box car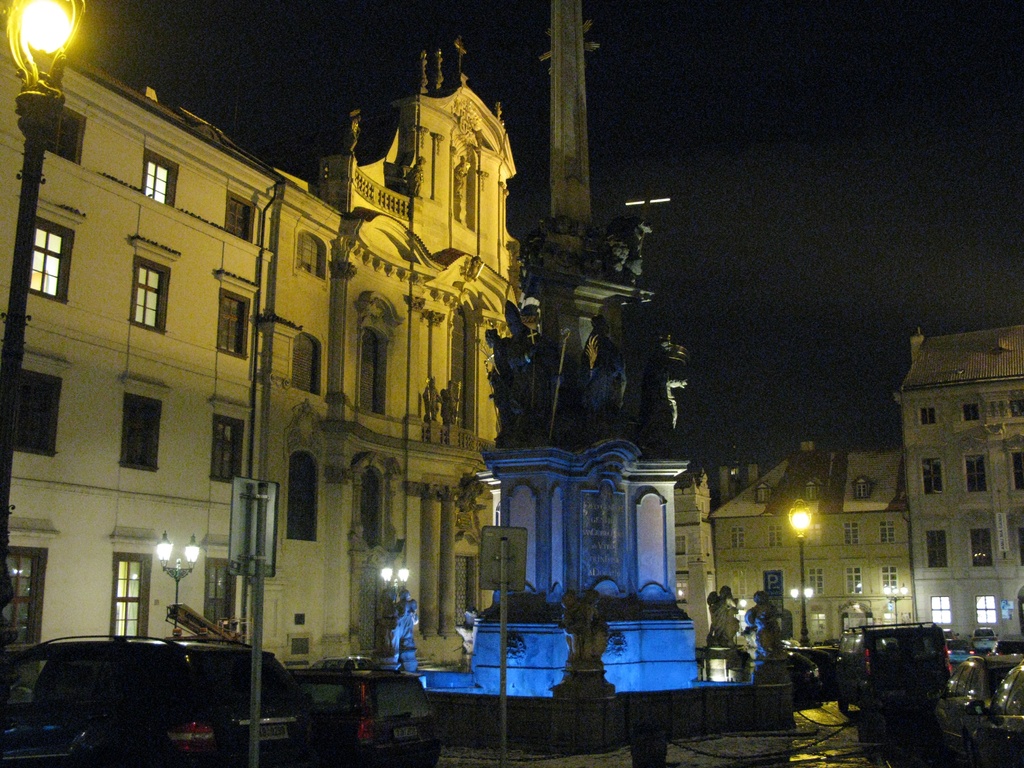
select_region(793, 648, 839, 706)
